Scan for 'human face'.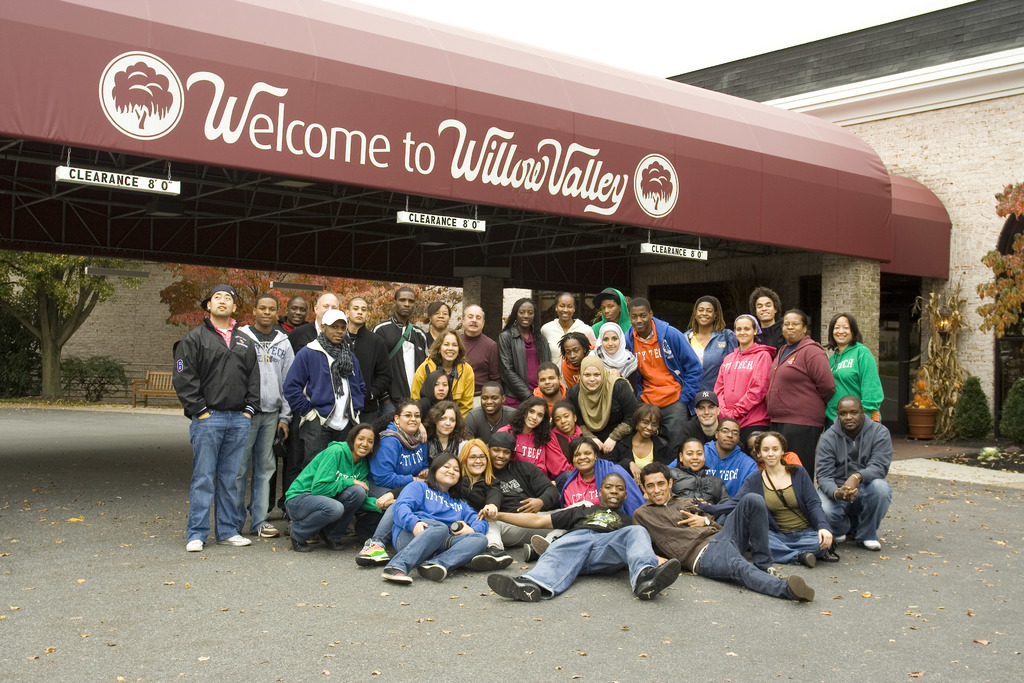
Scan result: (398, 289, 414, 318).
